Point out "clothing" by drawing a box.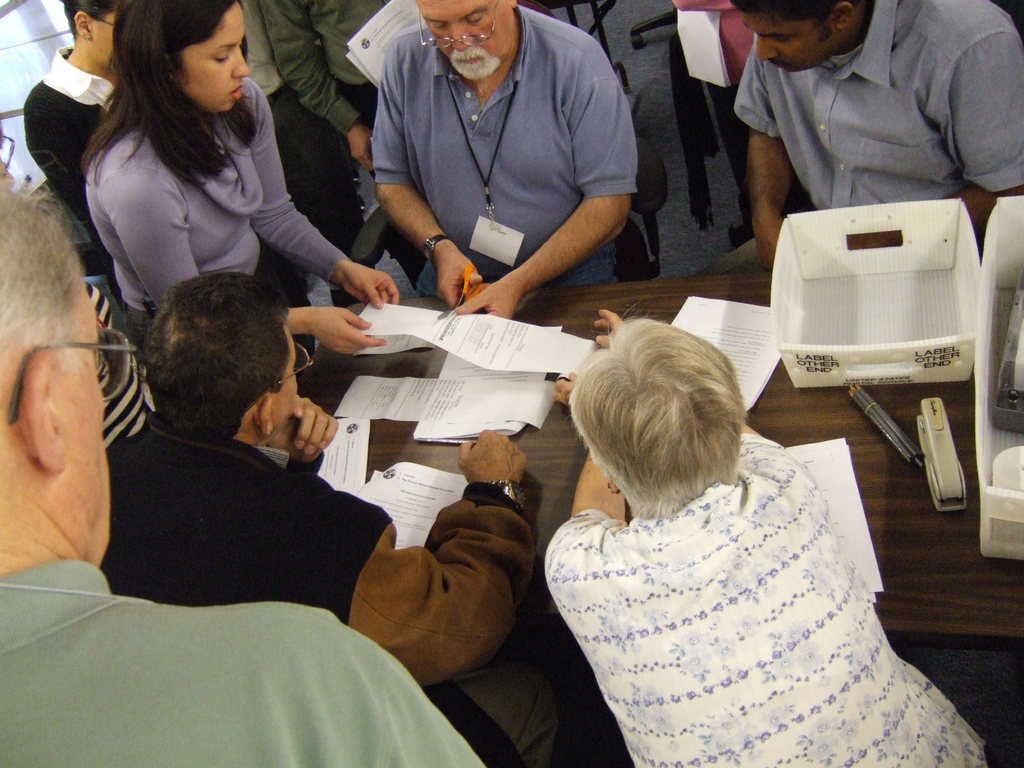
bbox(100, 417, 397, 620).
